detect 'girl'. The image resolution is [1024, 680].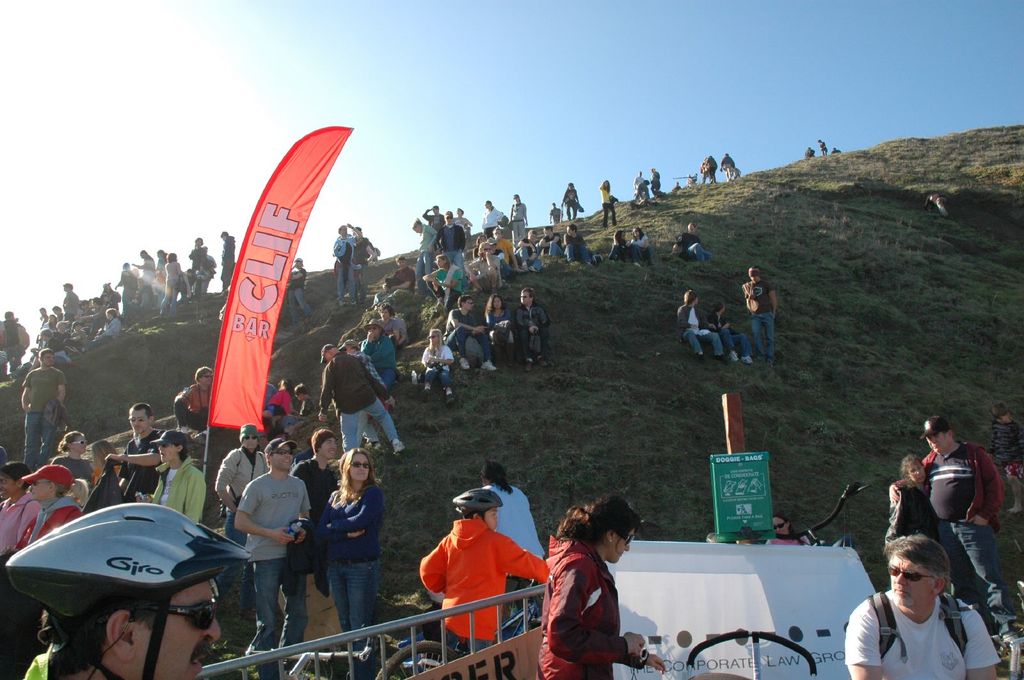
[x1=477, y1=463, x2=550, y2=640].
